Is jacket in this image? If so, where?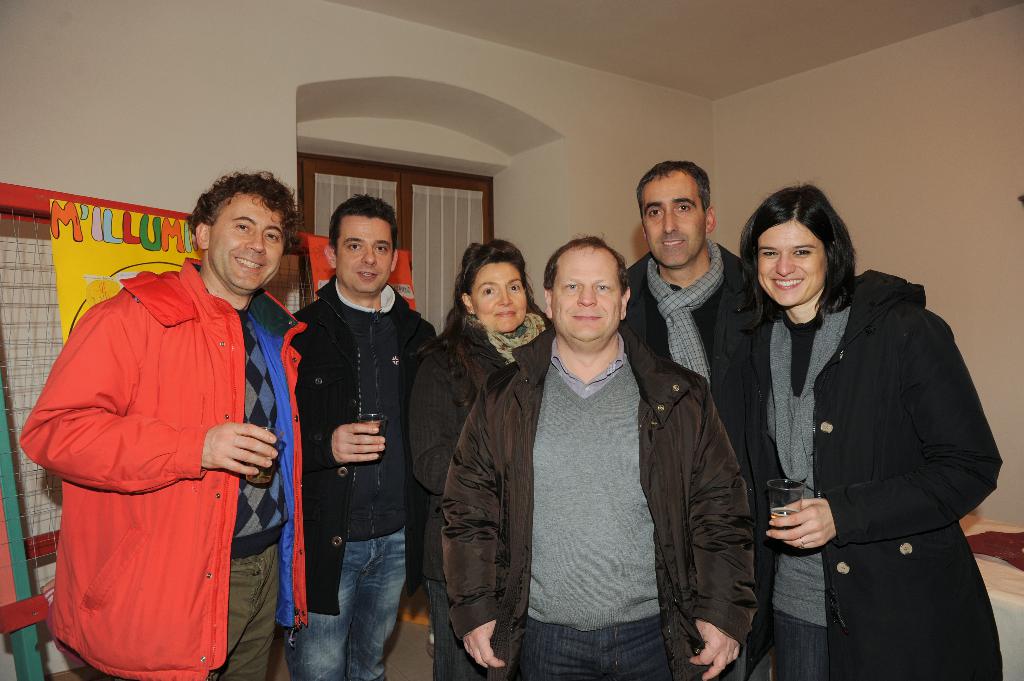
Yes, at <bbox>754, 265, 1007, 680</bbox>.
